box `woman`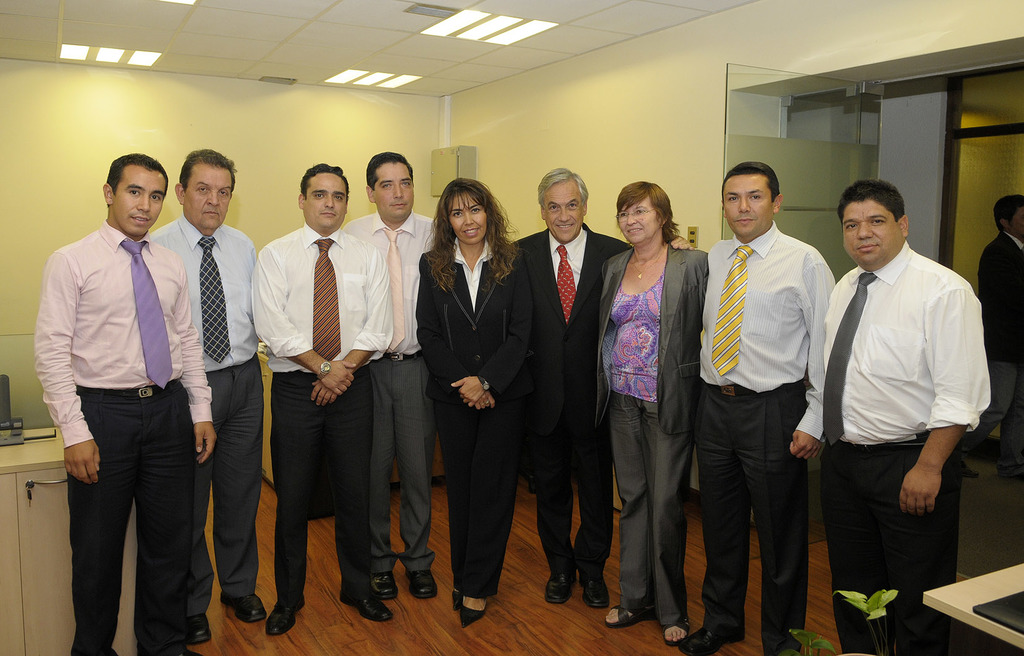
bbox(599, 187, 716, 623)
